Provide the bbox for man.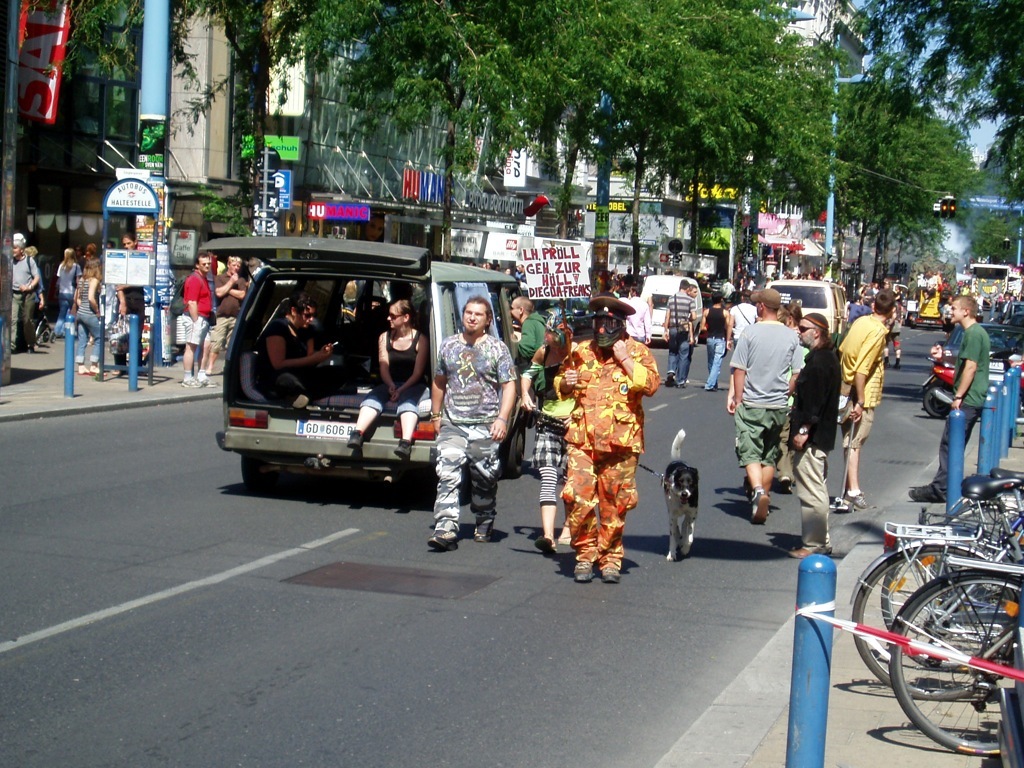
locate(178, 255, 212, 391).
